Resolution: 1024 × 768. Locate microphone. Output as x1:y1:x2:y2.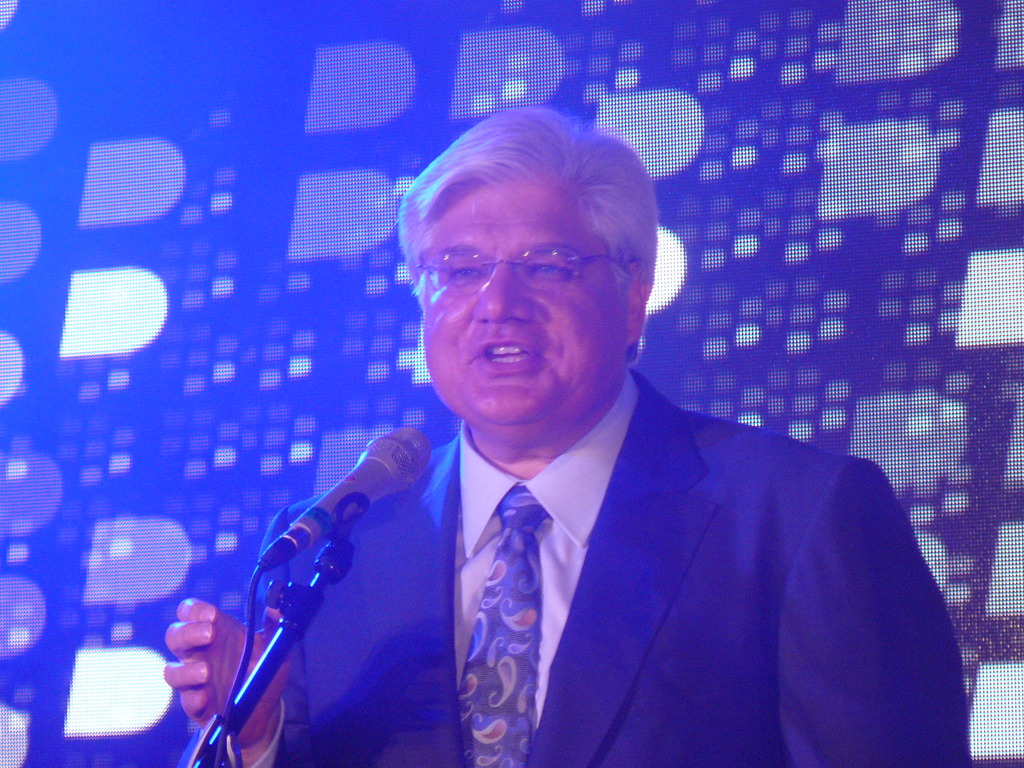
244:419:440:584.
